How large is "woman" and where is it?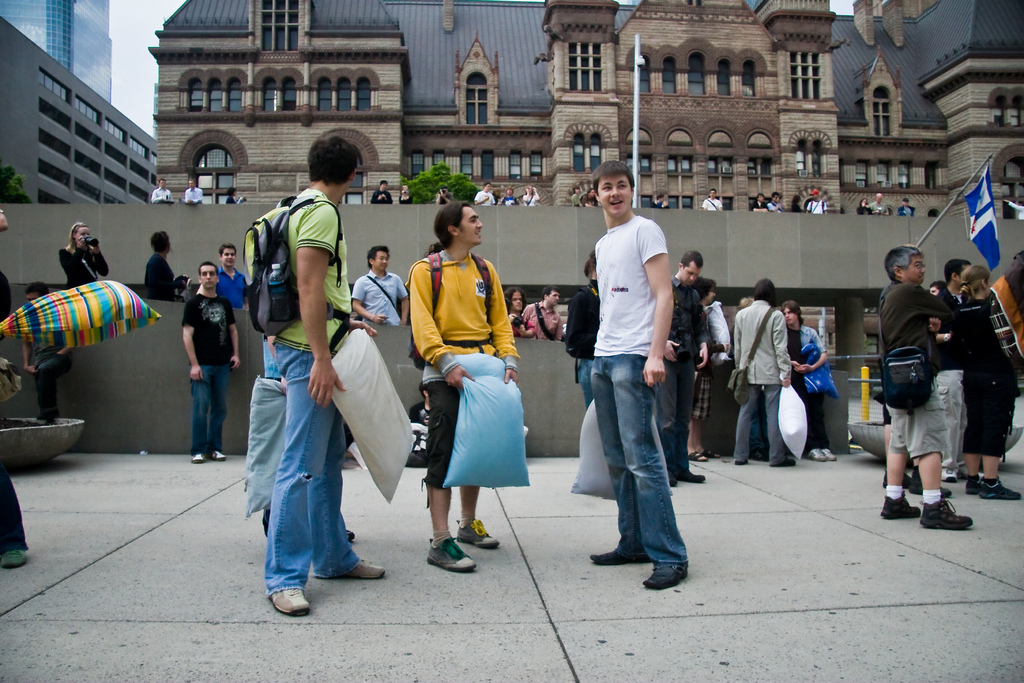
Bounding box: box(223, 190, 234, 201).
